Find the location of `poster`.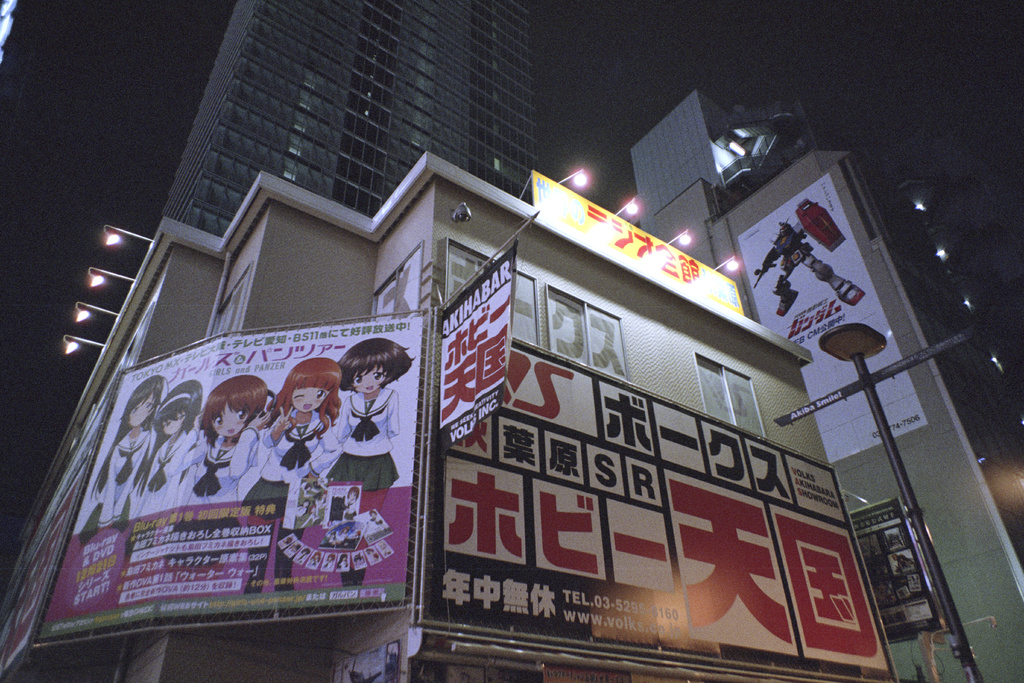
Location: 424,338,892,679.
